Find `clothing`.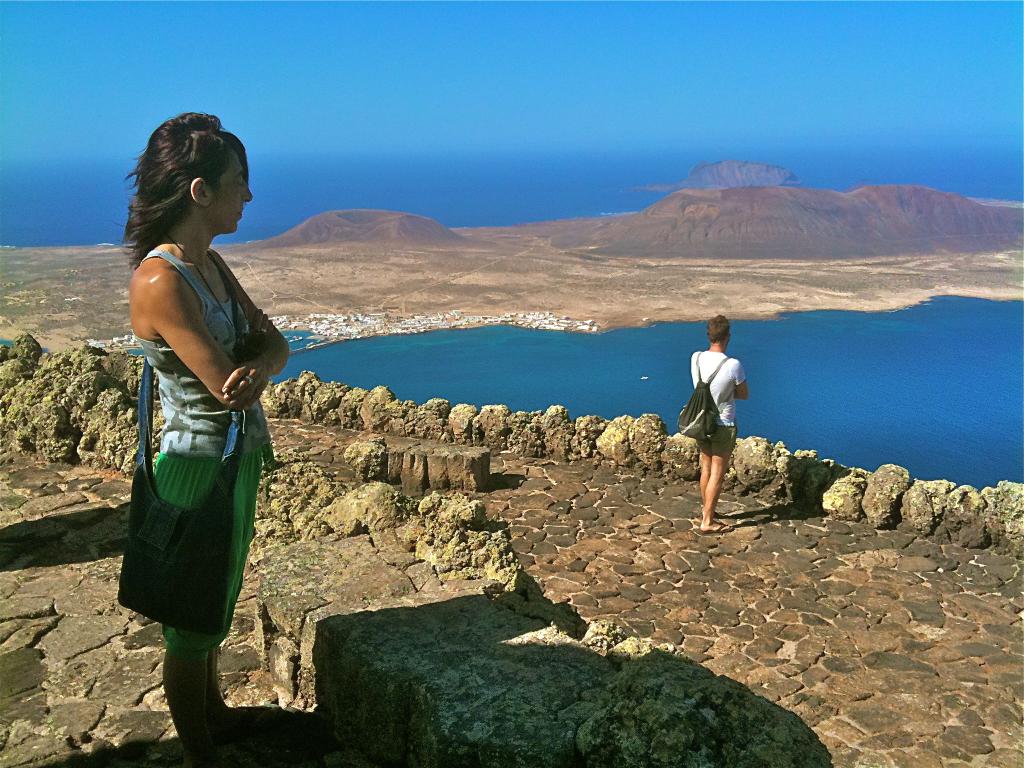
[x1=689, y1=349, x2=750, y2=454].
